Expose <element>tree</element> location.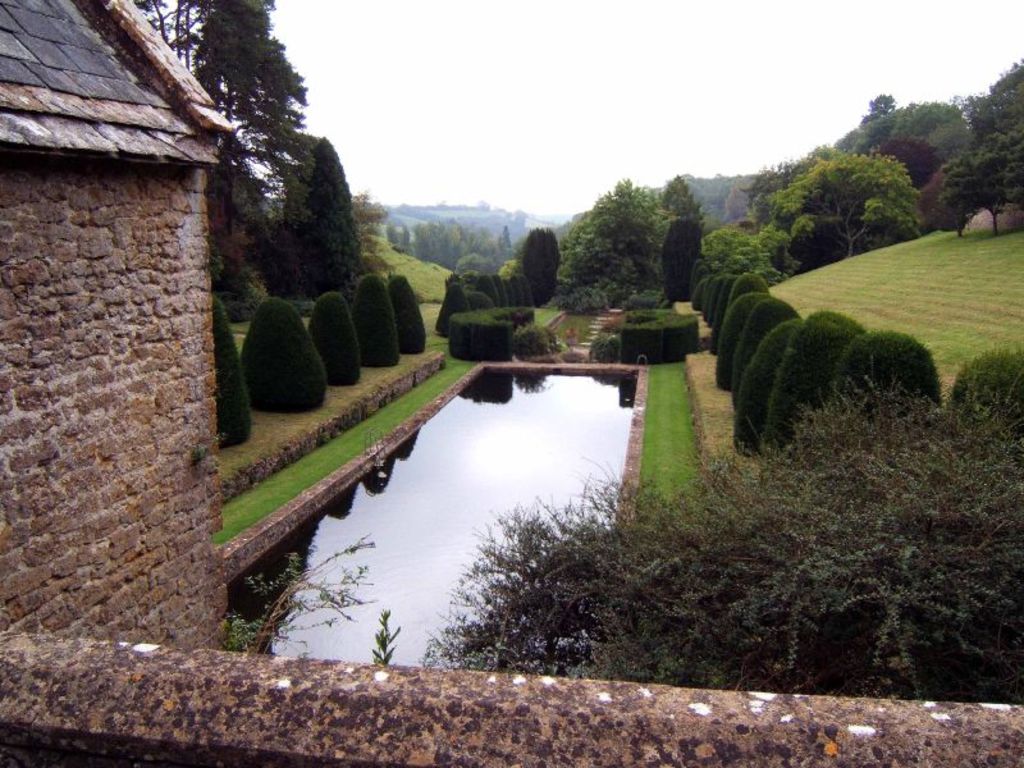
Exposed at select_region(941, 148, 1019, 236).
